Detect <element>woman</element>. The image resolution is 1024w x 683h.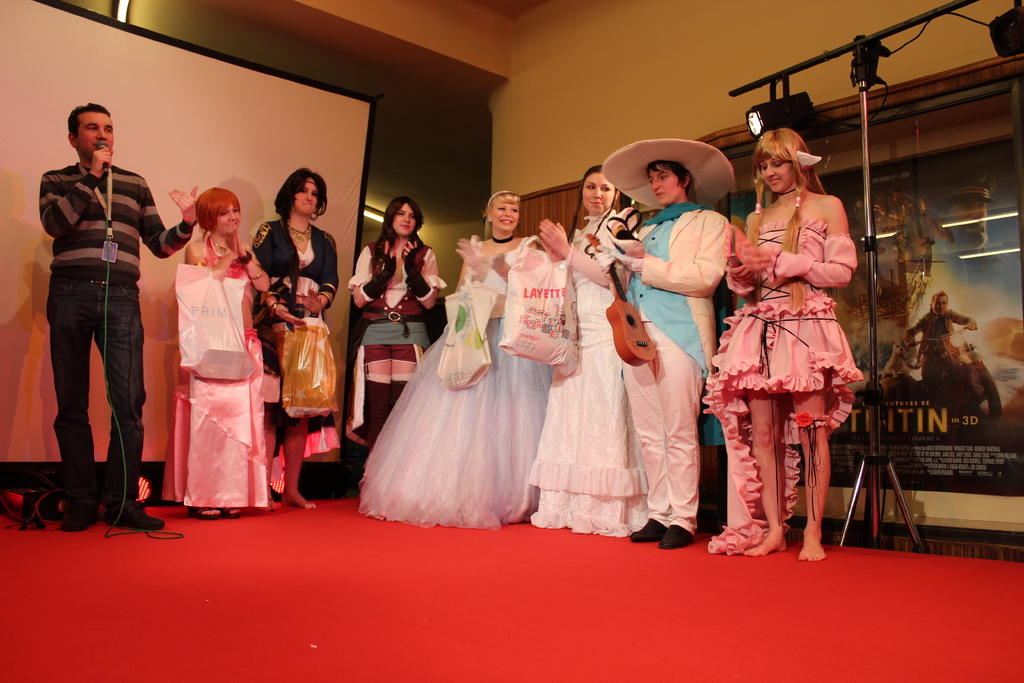
BBox(344, 199, 445, 440).
